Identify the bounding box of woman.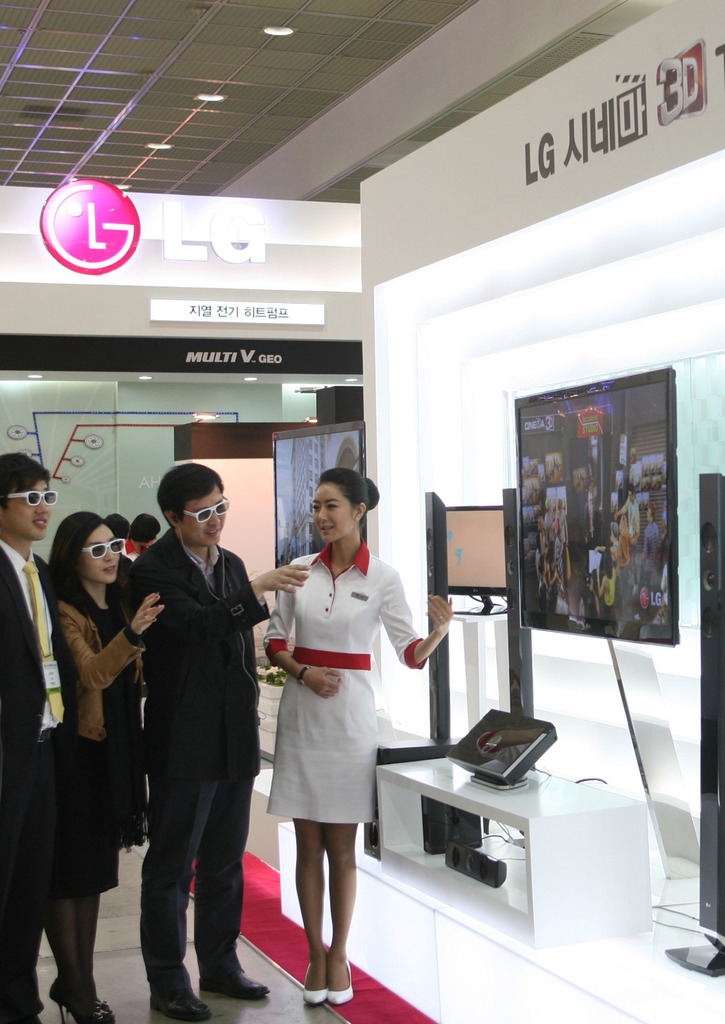
(left=251, top=482, right=418, bottom=970).
